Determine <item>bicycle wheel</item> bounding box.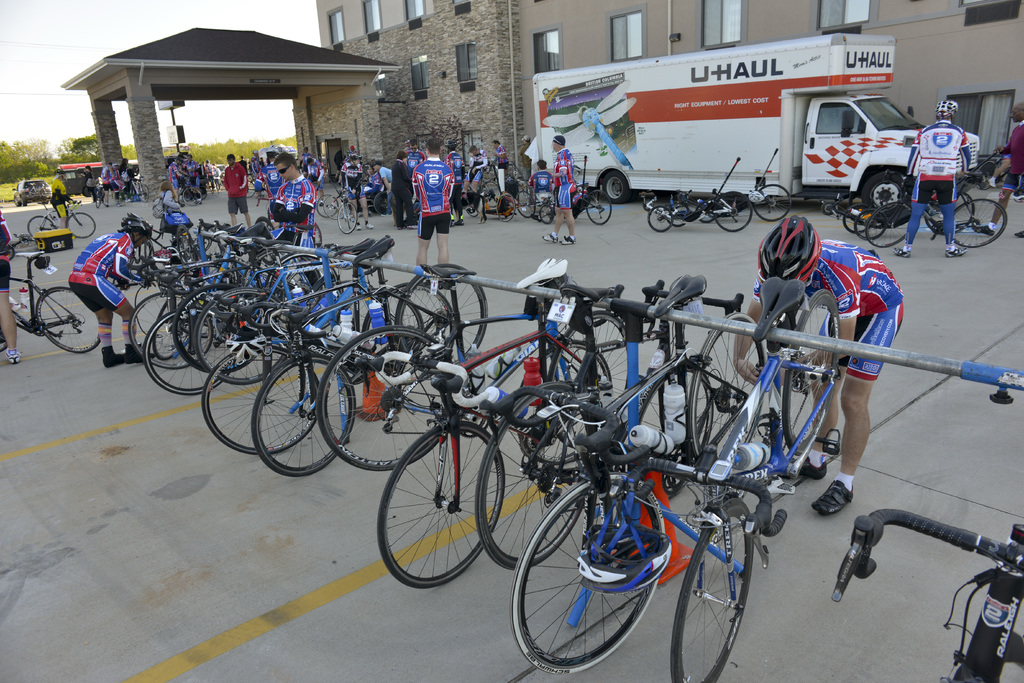
Determined: bbox=[495, 192, 518, 224].
